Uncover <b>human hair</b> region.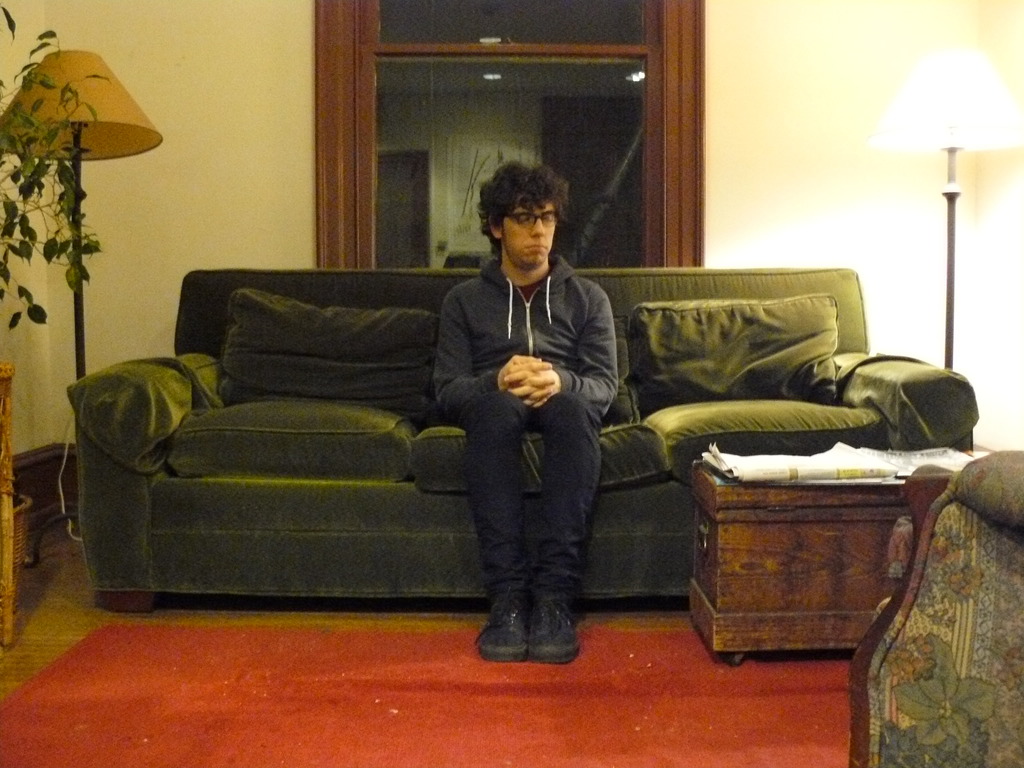
Uncovered: bbox(471, 163, 566, 255).
